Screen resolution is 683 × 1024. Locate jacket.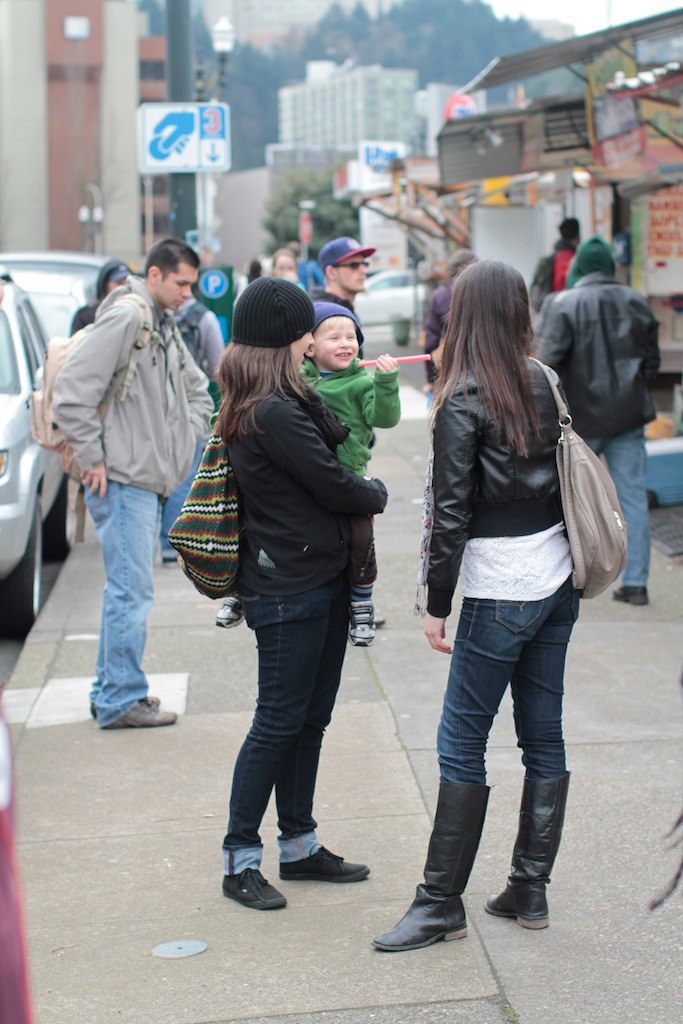
locate(46, 270, 217, 499).
